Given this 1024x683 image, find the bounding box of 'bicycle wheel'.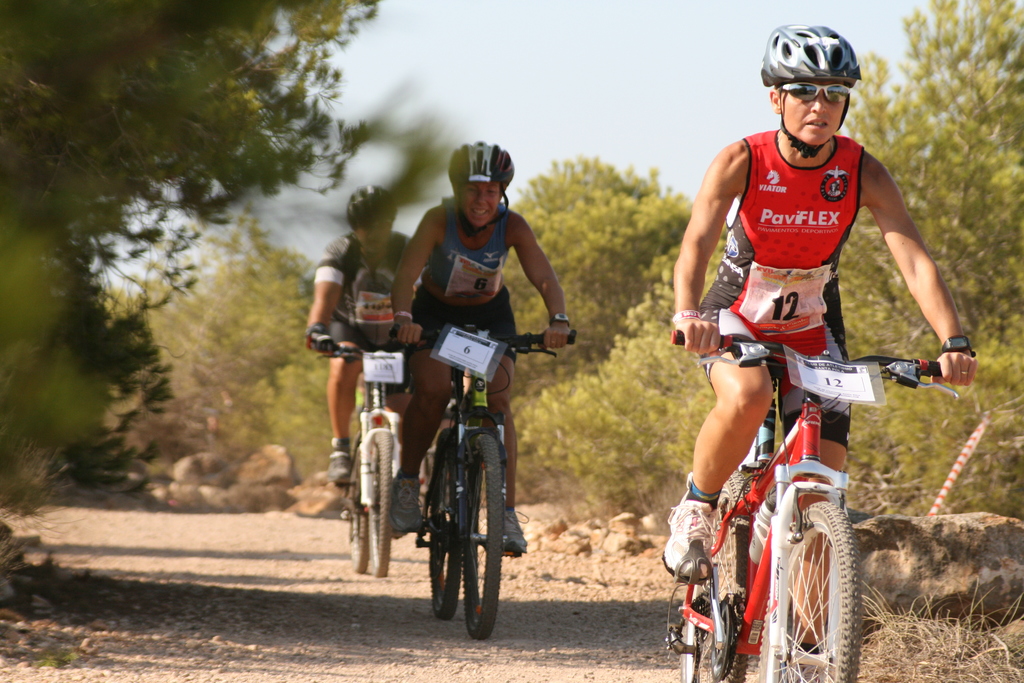
678/465/751/670.
